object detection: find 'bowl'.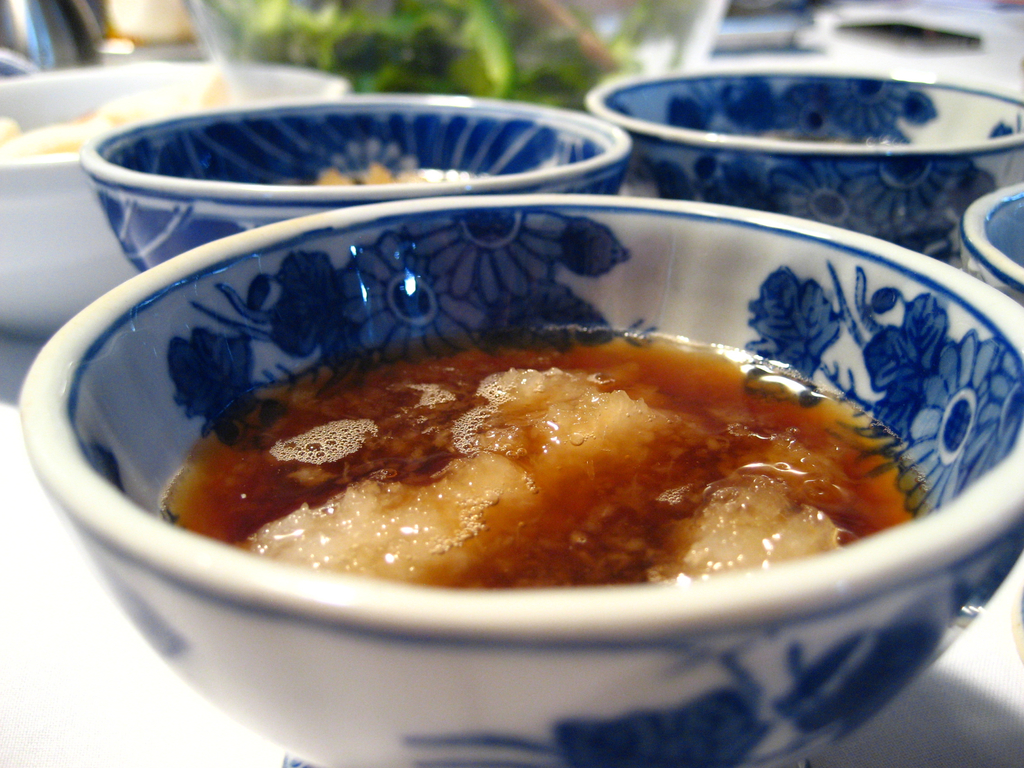
[12,192,1022,765].
